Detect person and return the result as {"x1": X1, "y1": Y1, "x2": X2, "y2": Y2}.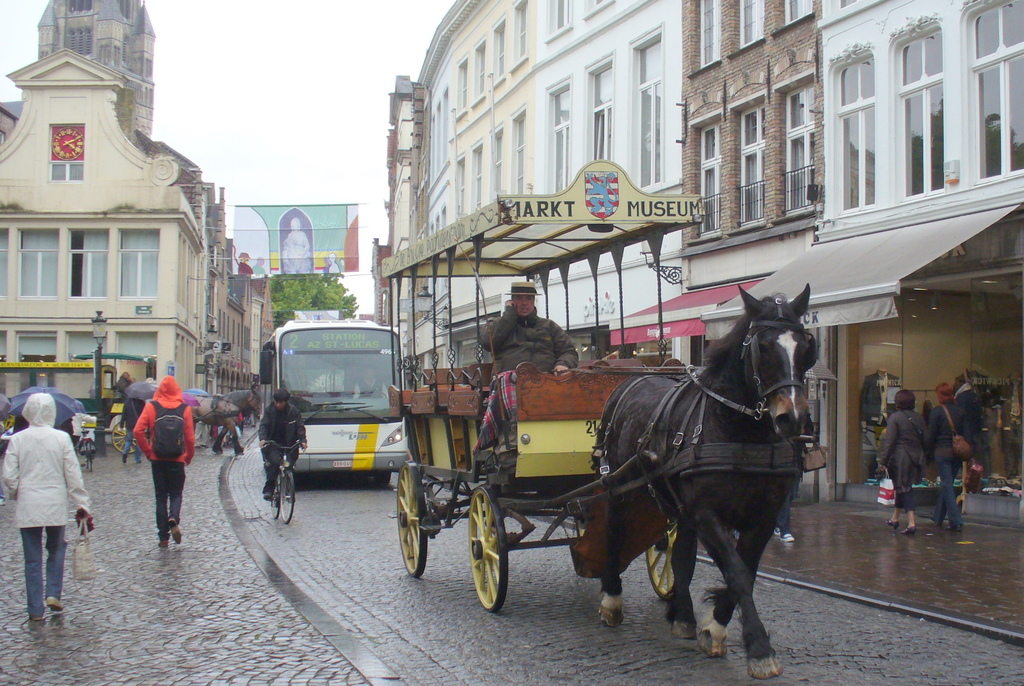
{"x1": 120, "y1": 360, "x2": 189, "y2": 554}.
